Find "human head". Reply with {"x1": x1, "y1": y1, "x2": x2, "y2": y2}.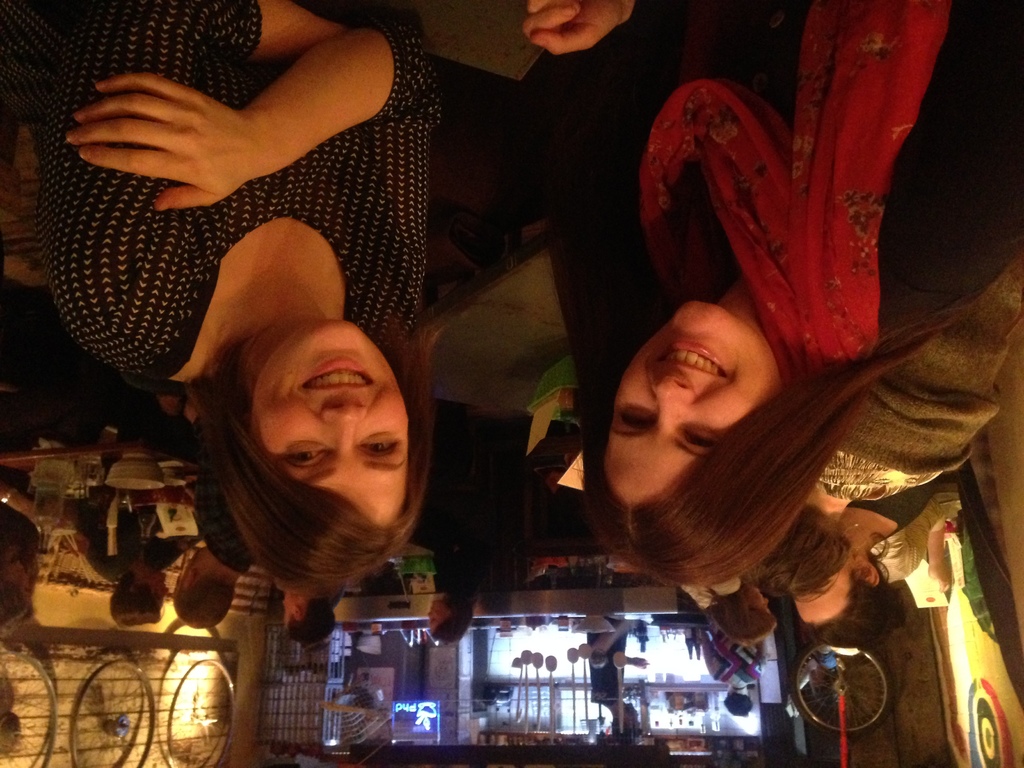
{"x1": 278, "y1": 586, "x2": 342, "y2": 646}.
